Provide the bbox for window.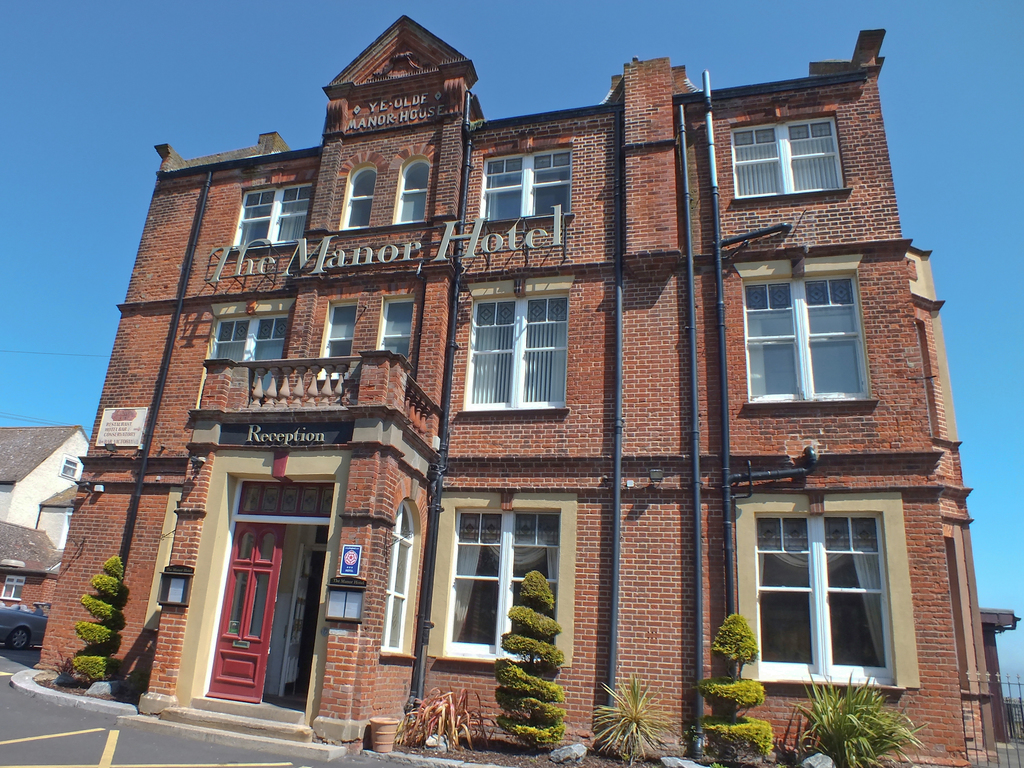
left=436, top=491, right=576, bottom=665.
